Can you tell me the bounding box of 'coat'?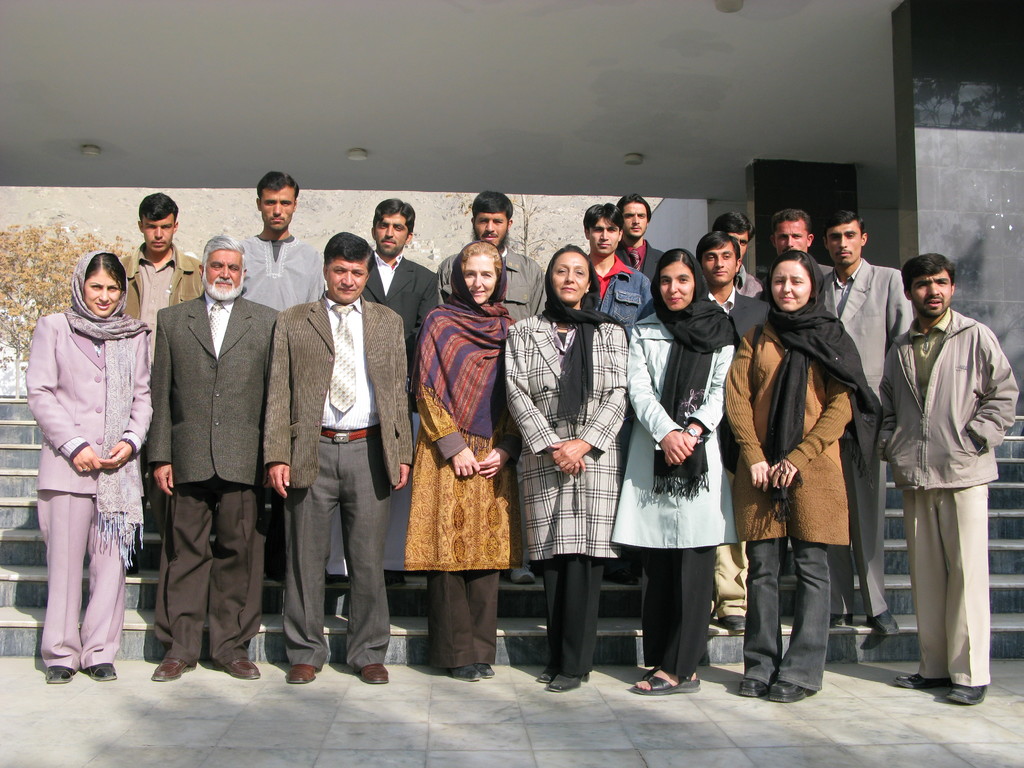
349 249 447 385.
